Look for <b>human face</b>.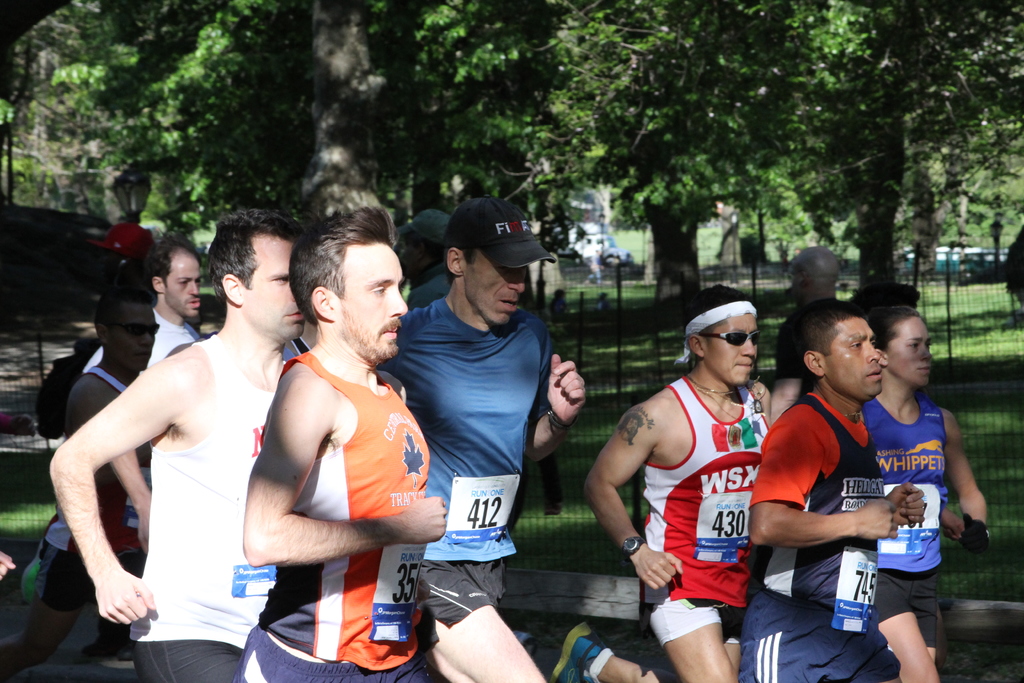
Found: 828,315,877,392.
